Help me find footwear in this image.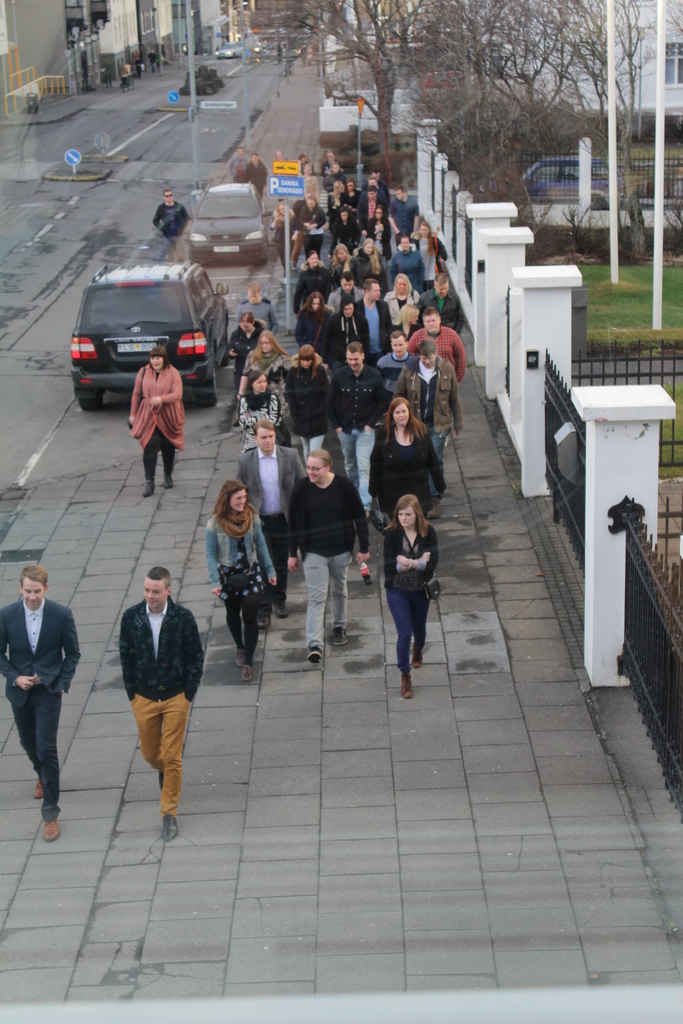
Found it: select_region(38, 815, 63, 847).
